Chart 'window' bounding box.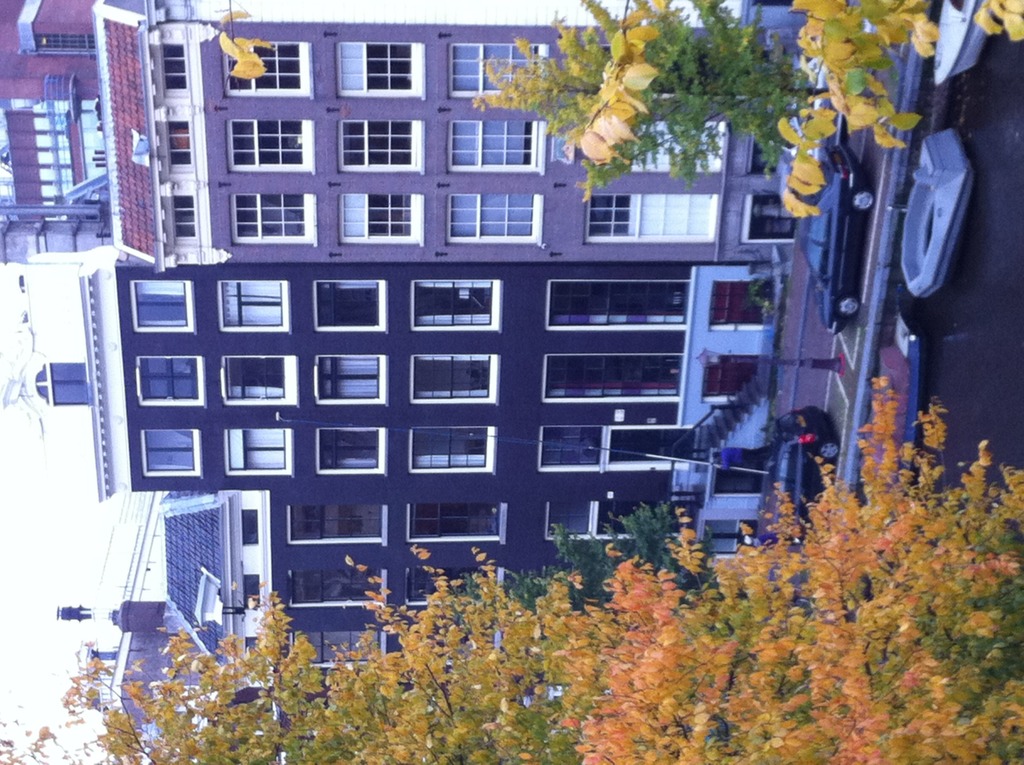
Charted: locate(220, 357, 297, 405).
